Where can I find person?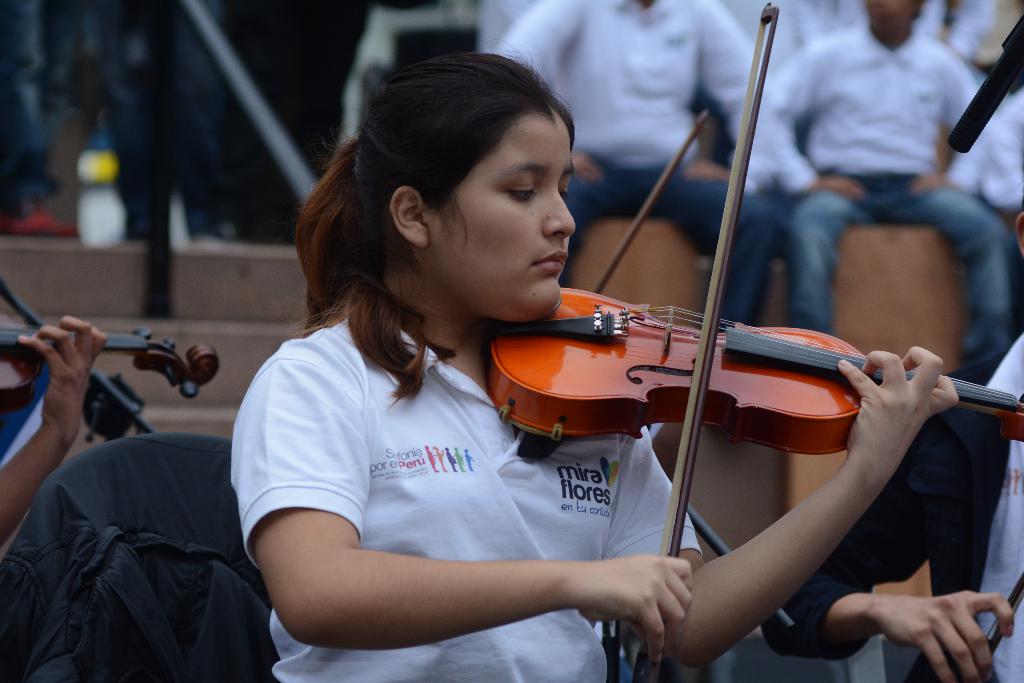
You can find it at 0,307,105,540.
